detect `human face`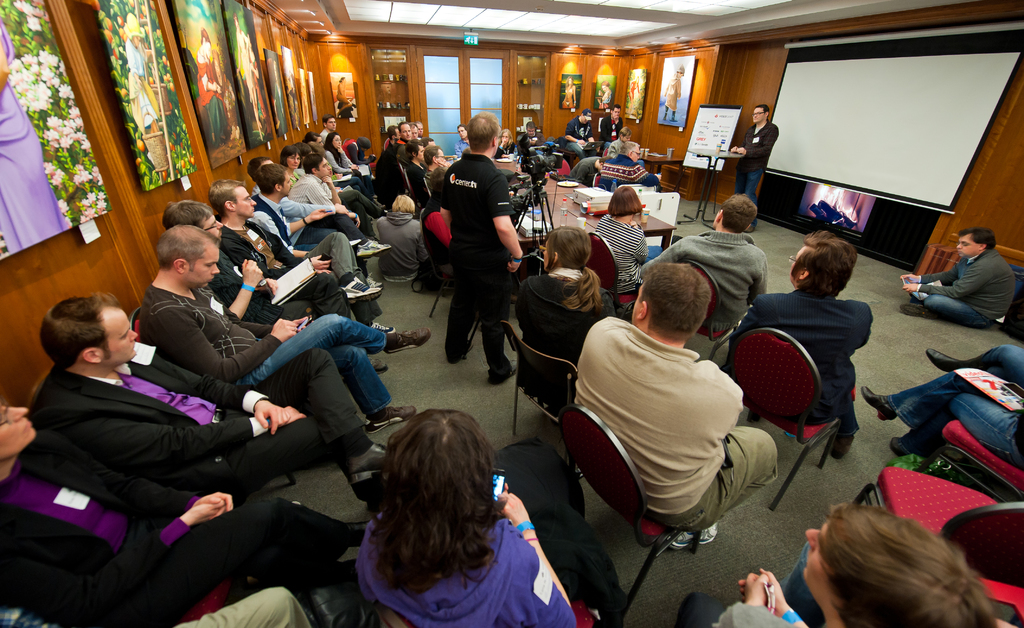
(x1=187, y1=241, x2=220, y2=292)
